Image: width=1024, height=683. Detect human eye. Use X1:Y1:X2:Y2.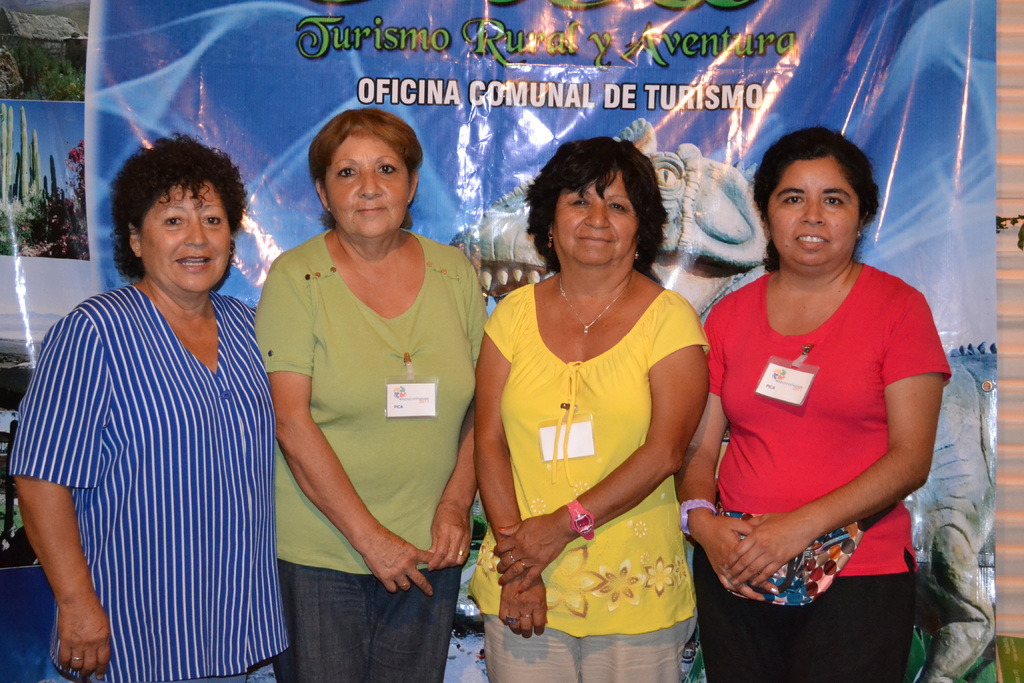
378:163:396:176.
